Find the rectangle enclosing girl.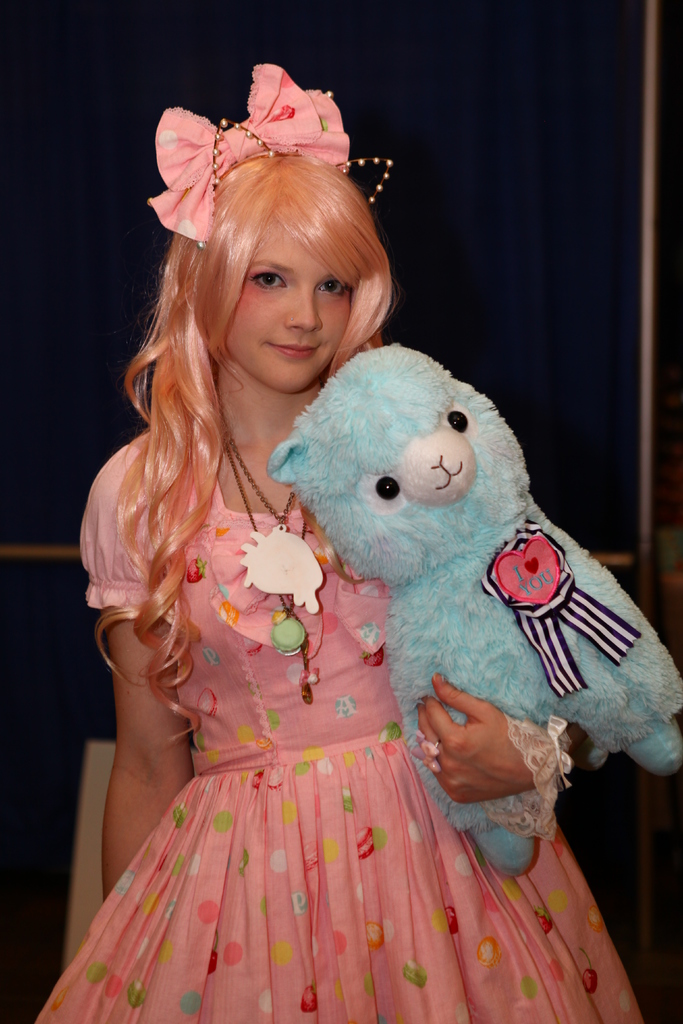
box(38, 157, 645, 1023).
